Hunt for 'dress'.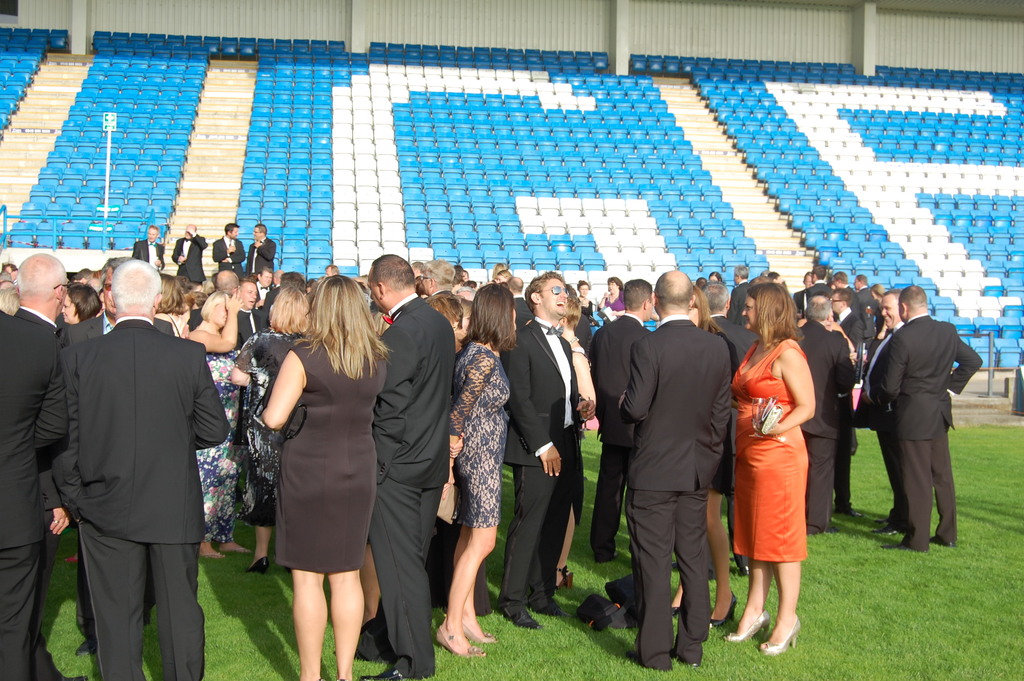
Hunted down at 731 340 811 559.
